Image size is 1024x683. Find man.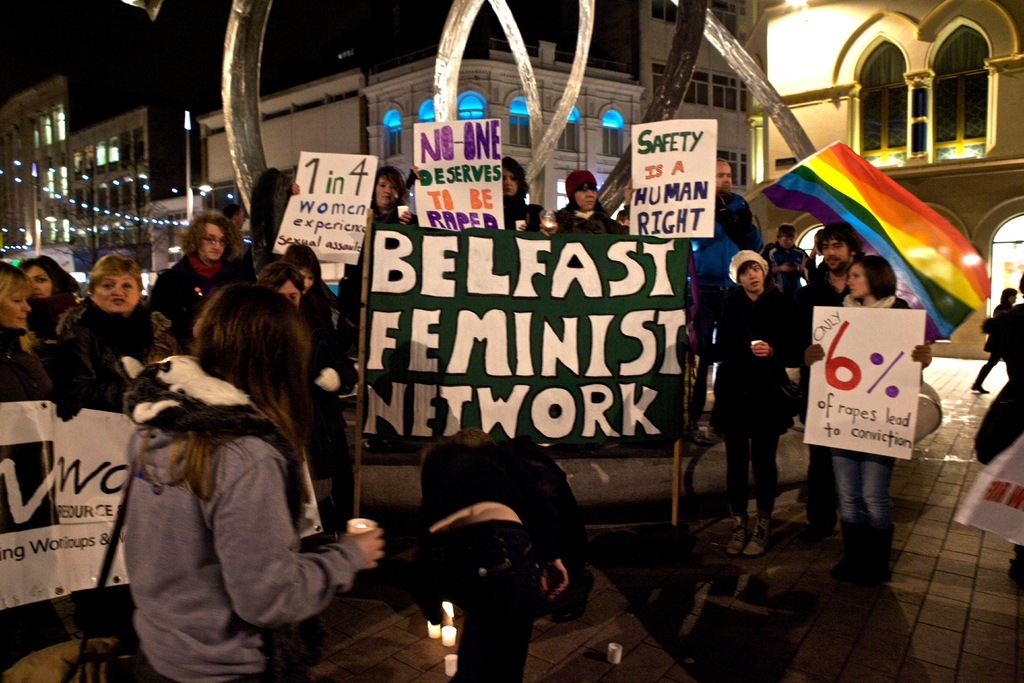
detection(148, 209, 248, 355).
